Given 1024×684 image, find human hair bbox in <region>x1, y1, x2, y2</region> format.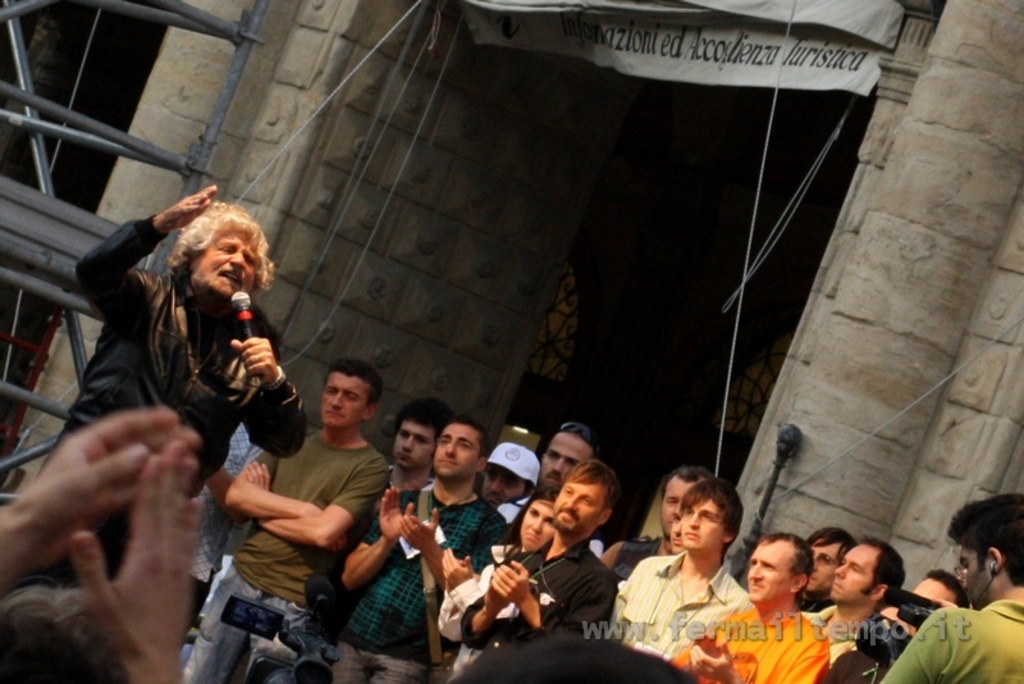
<region>947, 492, 1023, 592</region>.
